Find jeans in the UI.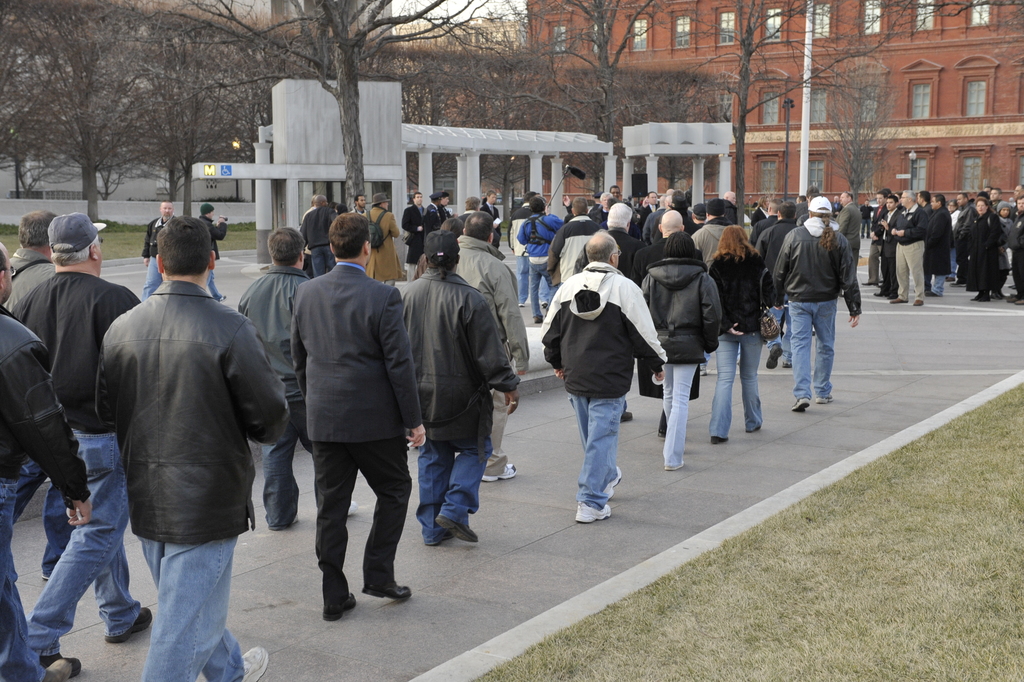
UI element at 517,257,532,307.
